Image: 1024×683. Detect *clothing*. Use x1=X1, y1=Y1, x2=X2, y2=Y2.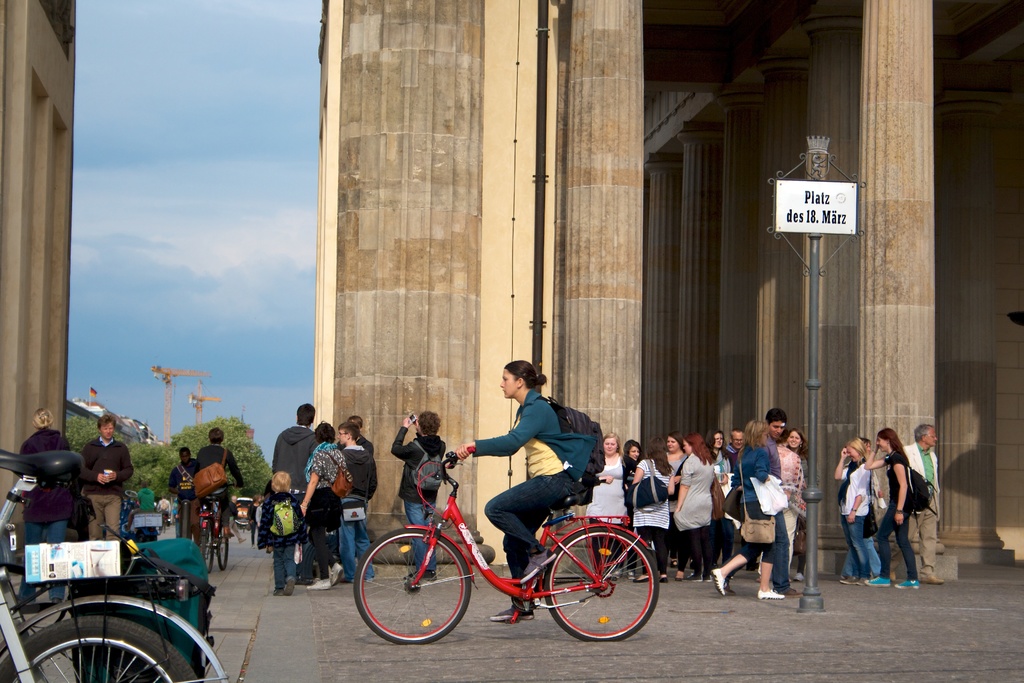
x1=170, y1=457, x2=195, y2=500.
